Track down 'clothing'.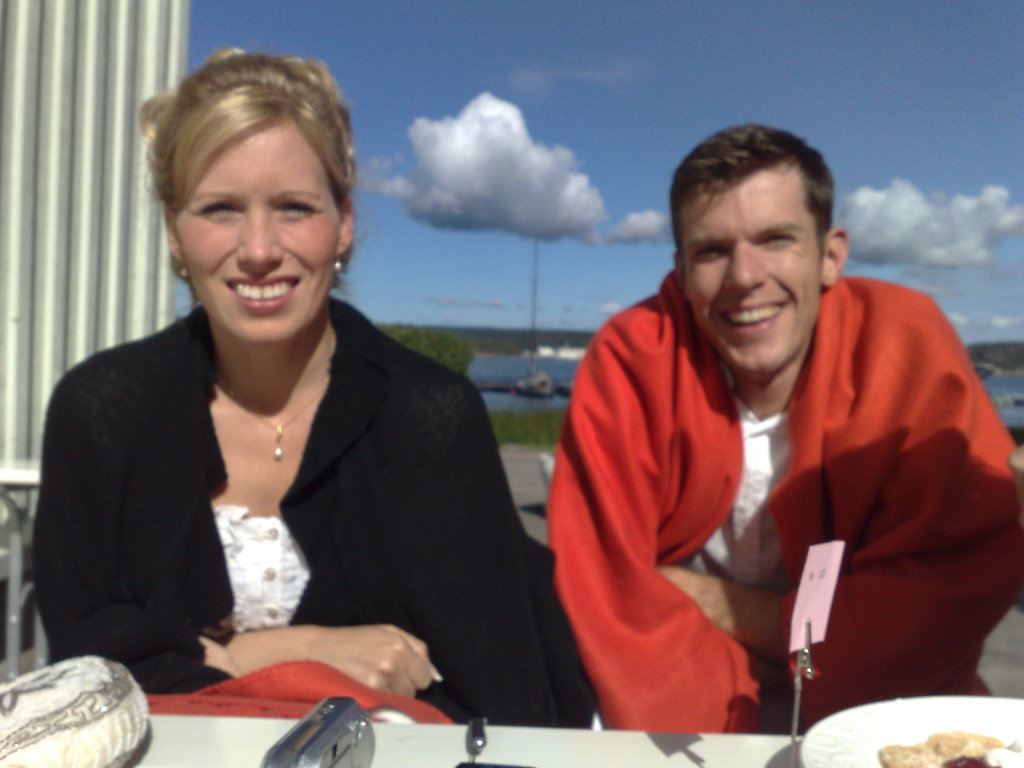
Tracked to box=[35, 289, 591, 730].
